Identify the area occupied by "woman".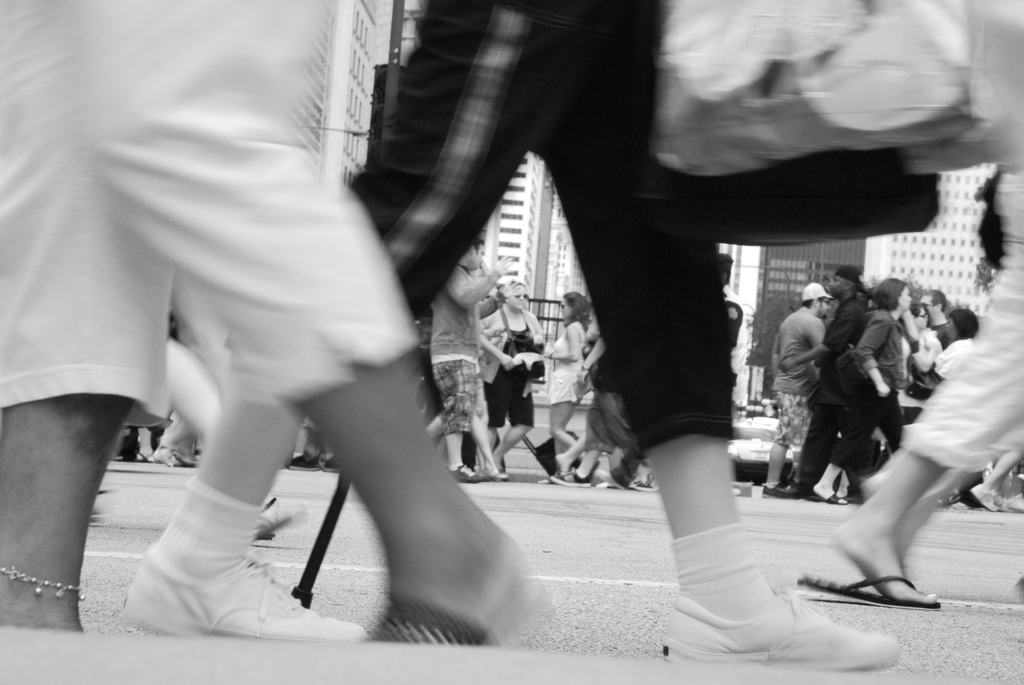
Area: x1=539 y1=291 x2=582 y2=484.
